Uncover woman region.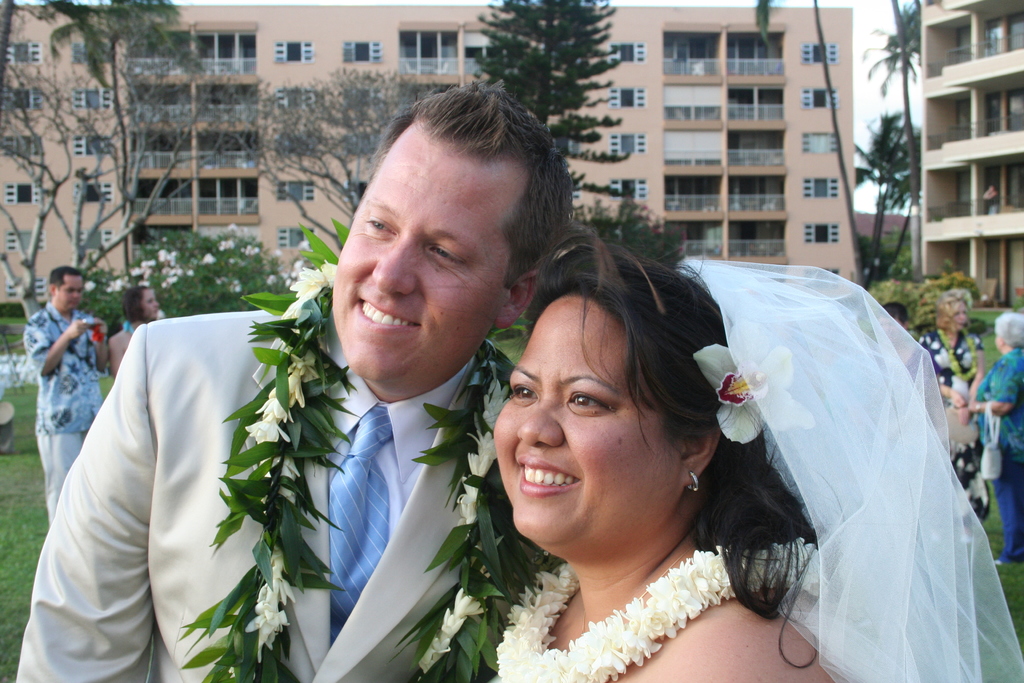
Uncovered: [left=915, top=284, right=987, bottom=470].
